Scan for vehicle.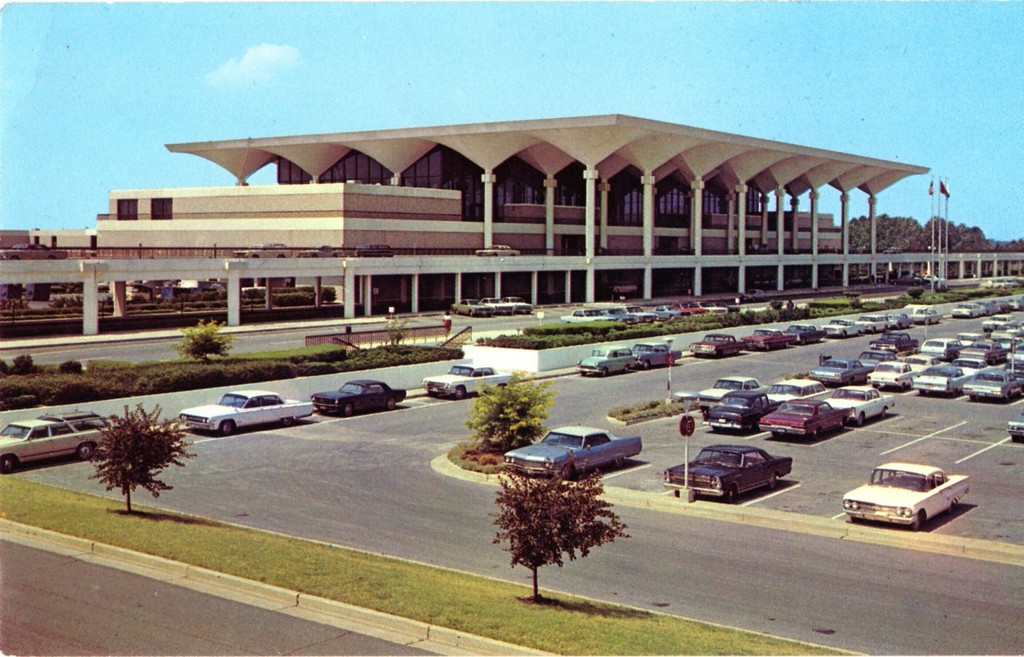
Scan result: (x1=0, y1=419, x2=101, y2=476).
